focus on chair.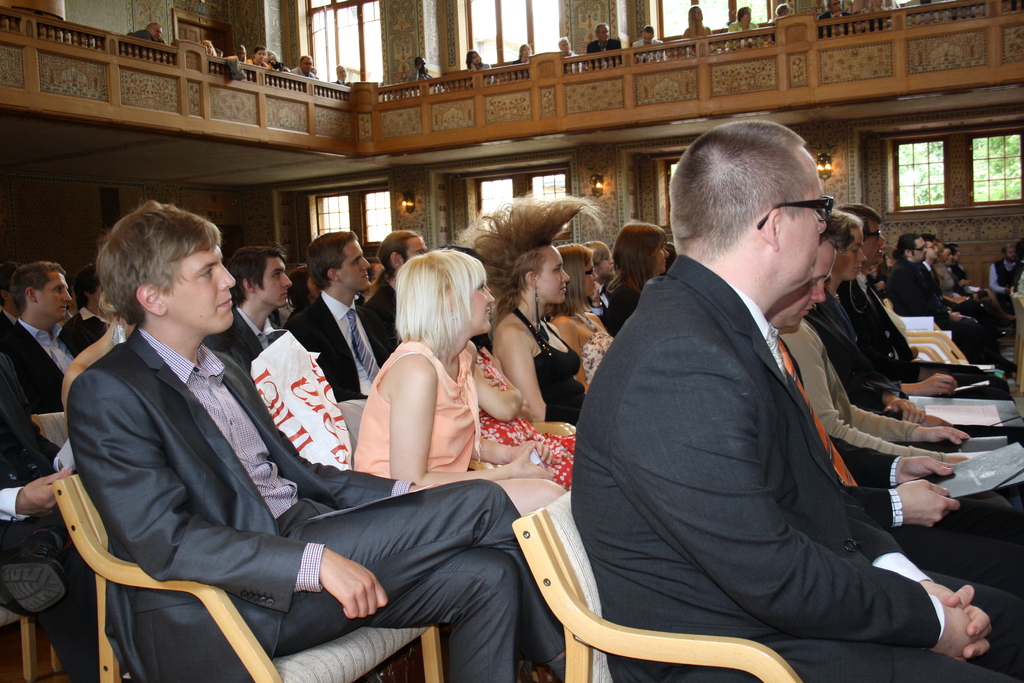
Focused at <box>30,413,73,451</box>.
